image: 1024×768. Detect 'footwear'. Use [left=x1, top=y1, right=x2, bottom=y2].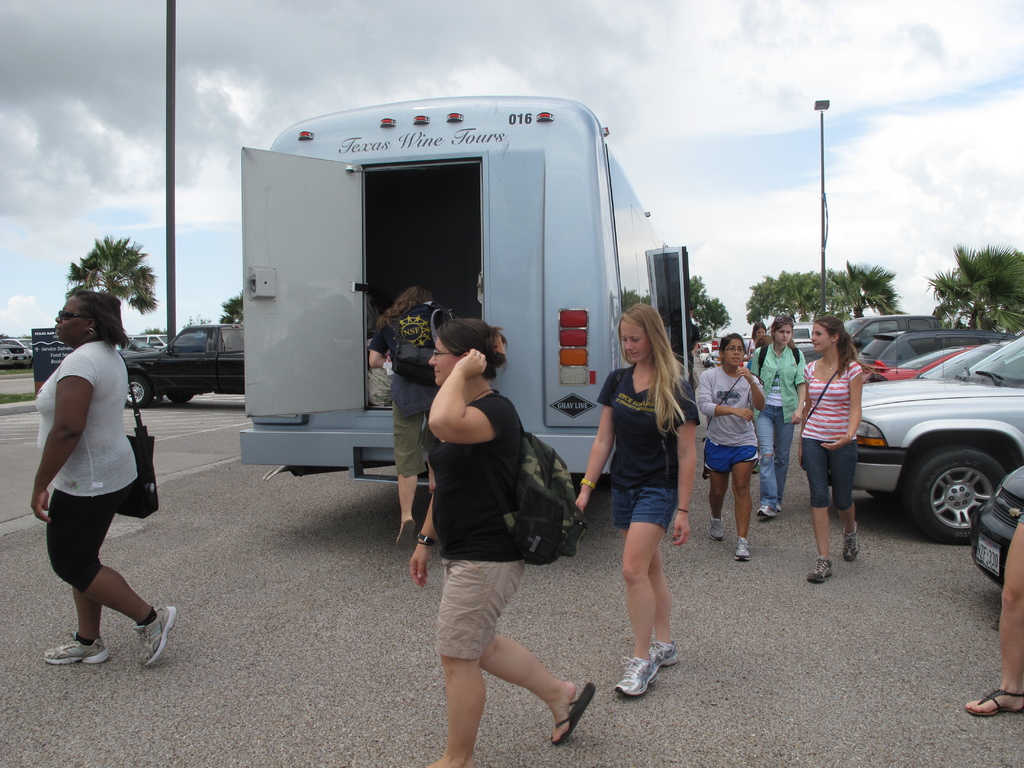
[left=732, top=535, right=749, bottom=564].
